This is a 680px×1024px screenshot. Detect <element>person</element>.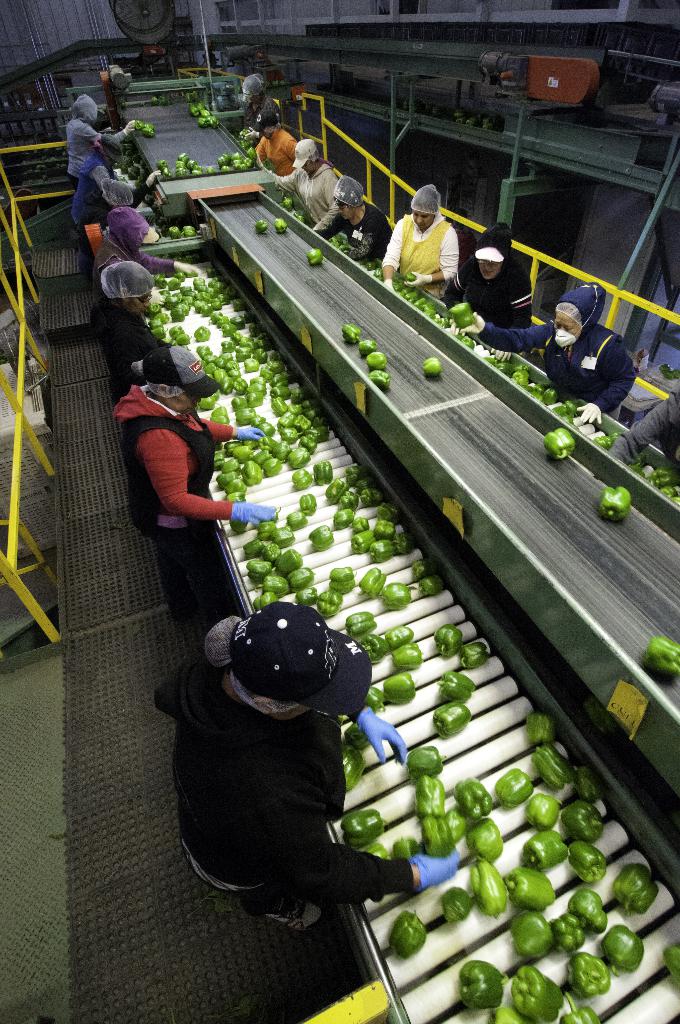
BBox(255, 111, 295, 176).
